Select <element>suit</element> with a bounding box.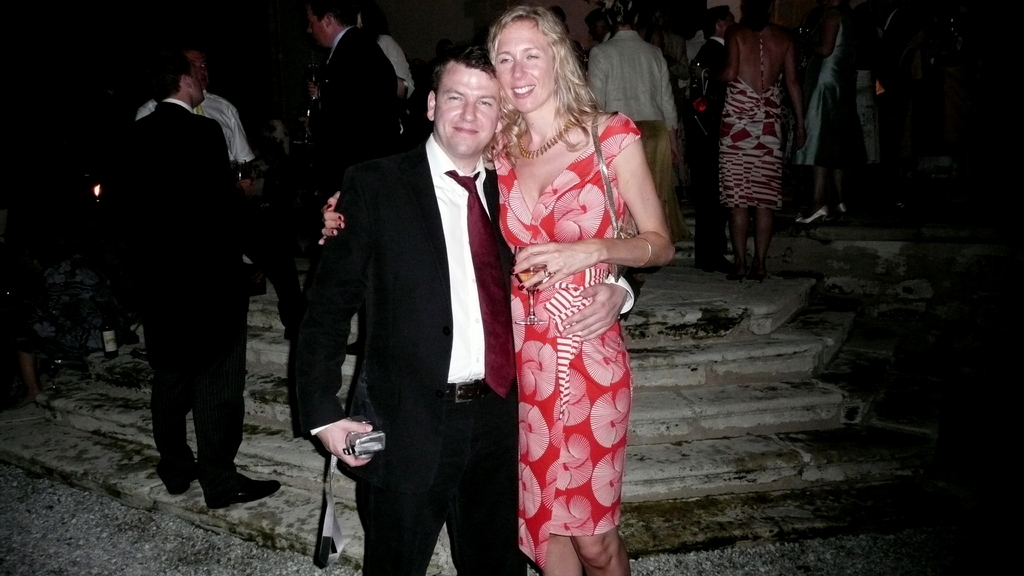
box=[298, 27, 399, 280].
